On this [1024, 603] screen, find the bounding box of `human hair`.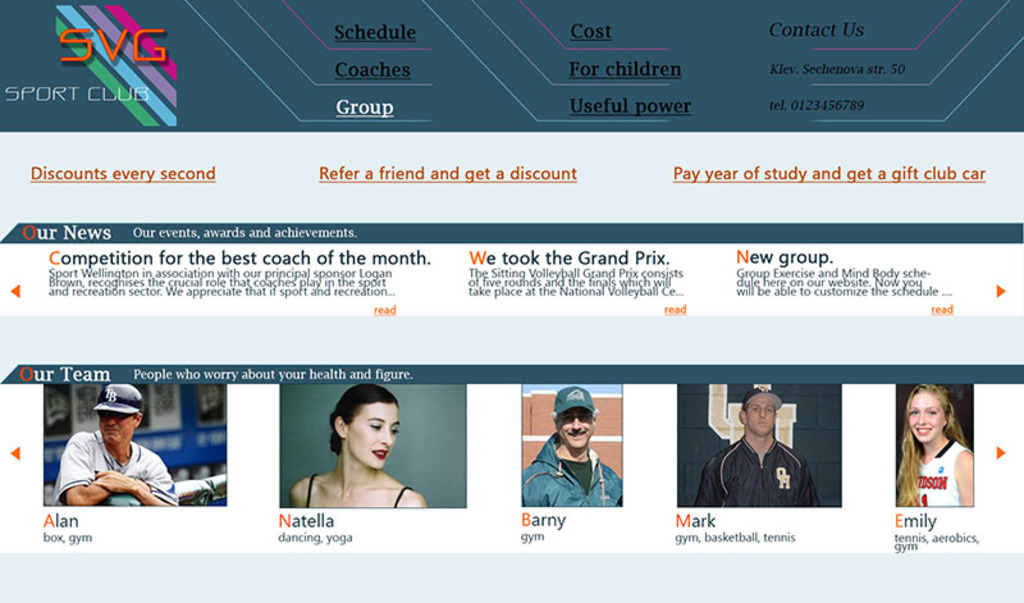
Bounding box: locate(323, 396, 402, 470).
